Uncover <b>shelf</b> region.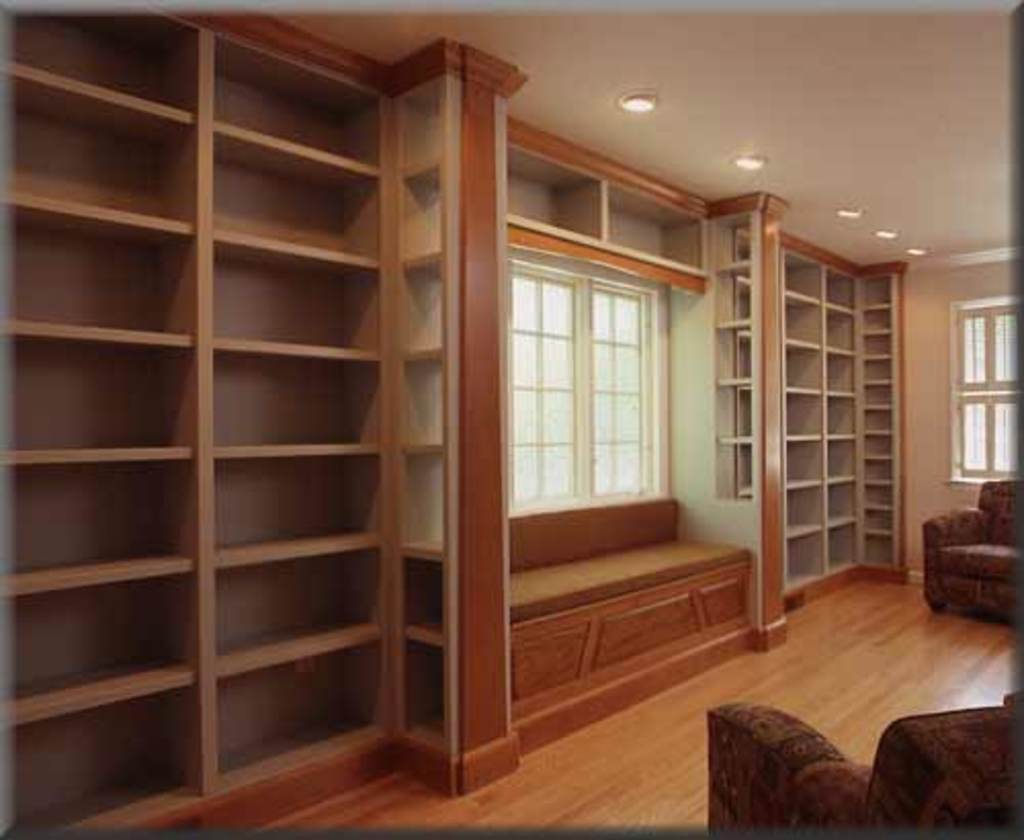
Uncovered: Rect(8, 0, 545, 817).
